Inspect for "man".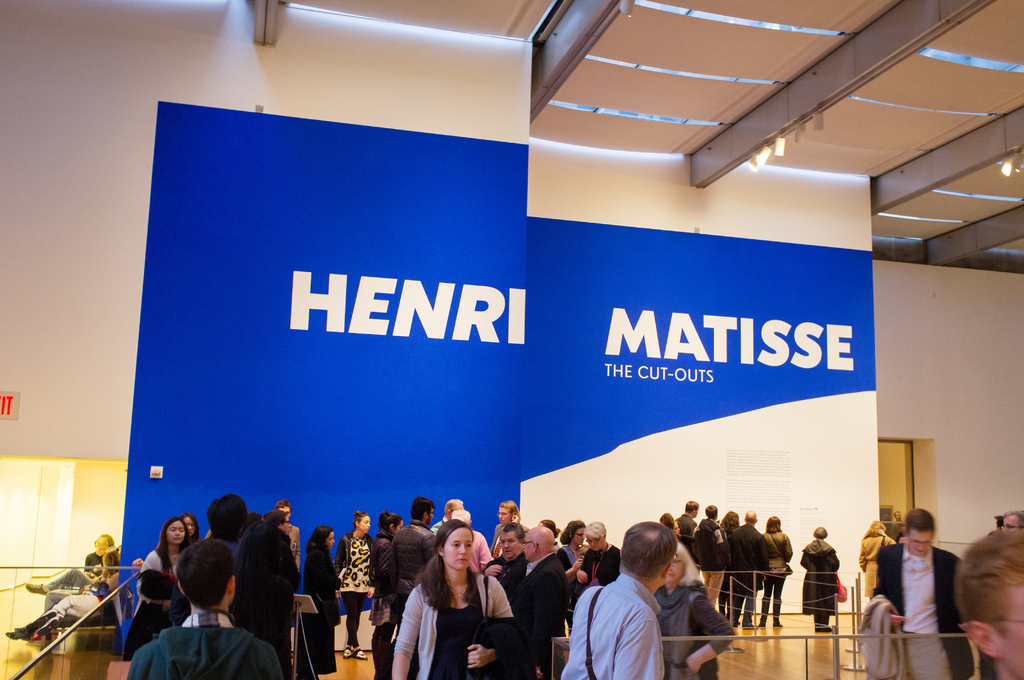
Inspection: bbox(433, 500, 463, 531).
